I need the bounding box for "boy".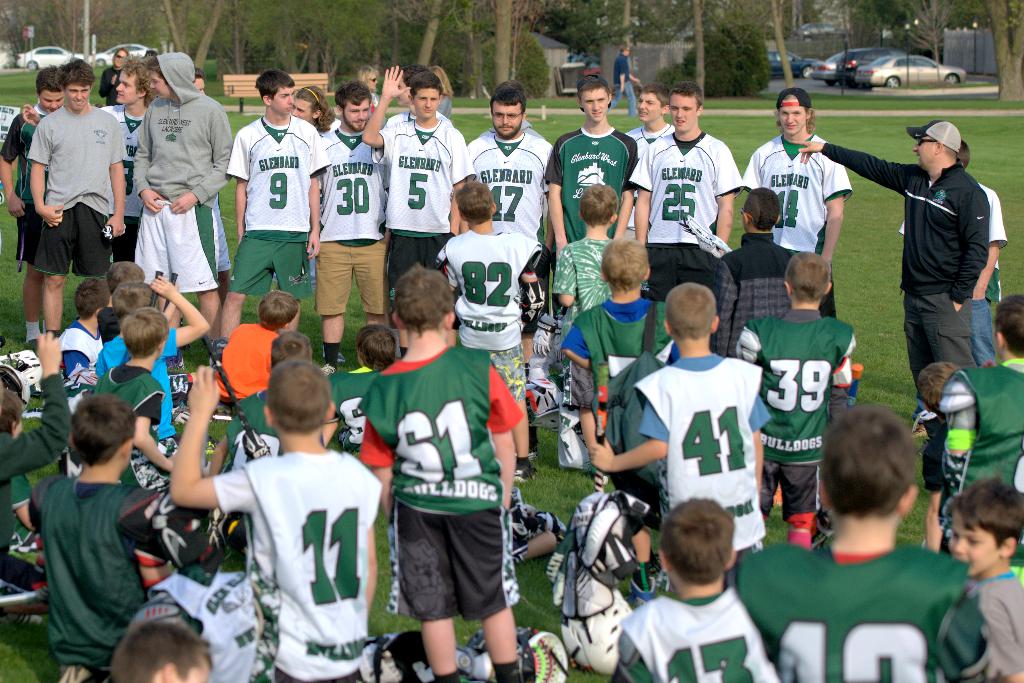
Here it is: region(94, 276, 209, 440).
